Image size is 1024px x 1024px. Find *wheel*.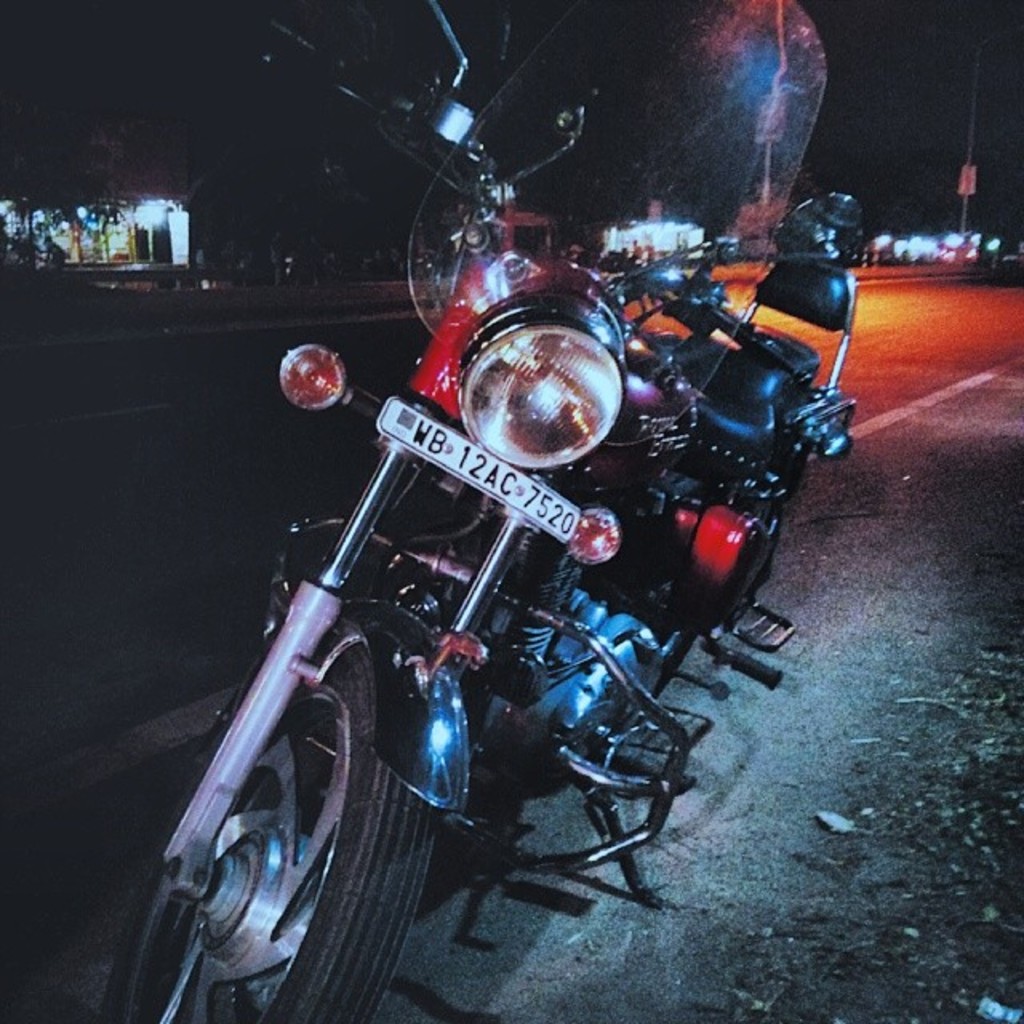
(left=131, top=605, right=466, bottom=994).
